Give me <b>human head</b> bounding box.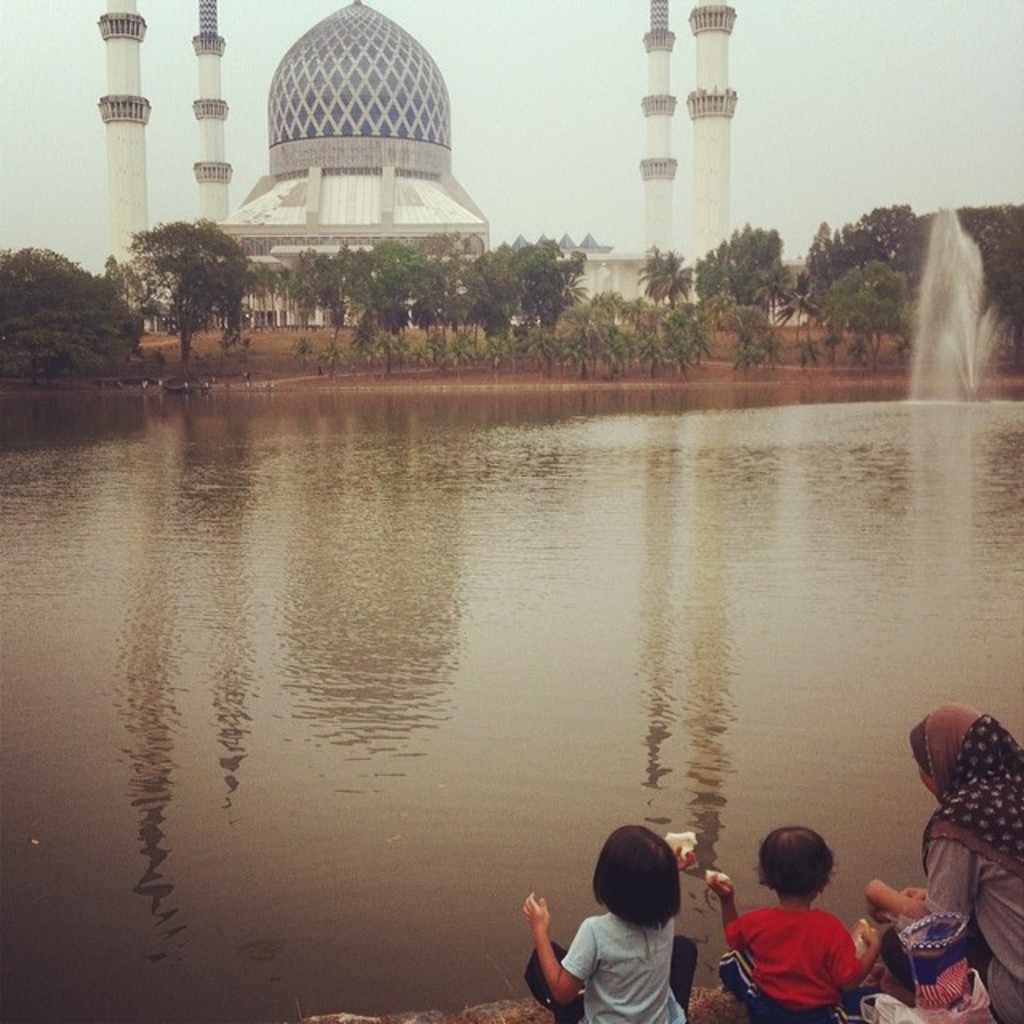
locate(755, 830, 835, 904).
